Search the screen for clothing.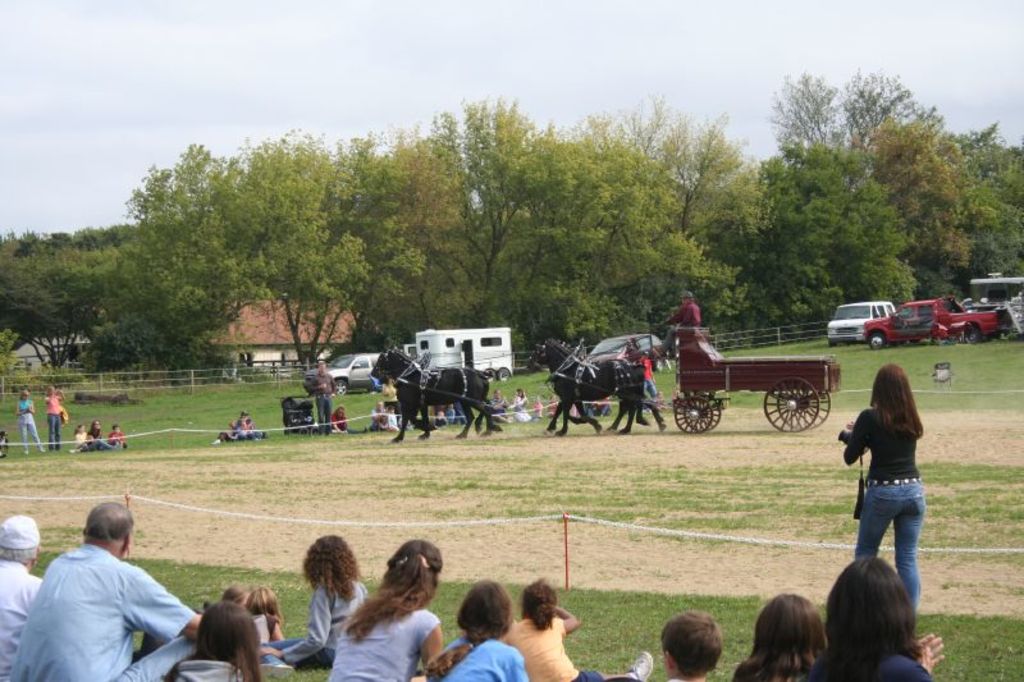
Found at [left=219, top=418, right=255, bottom=441].
